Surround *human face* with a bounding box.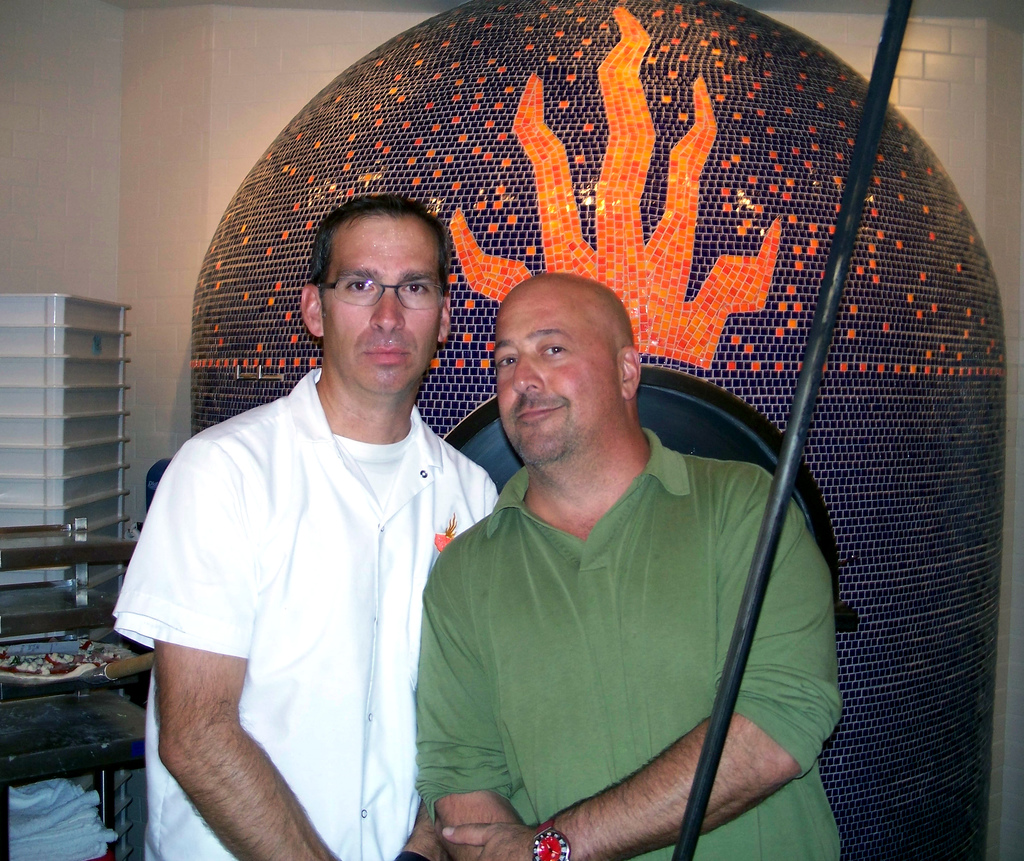
495, 284, 618, 462.
